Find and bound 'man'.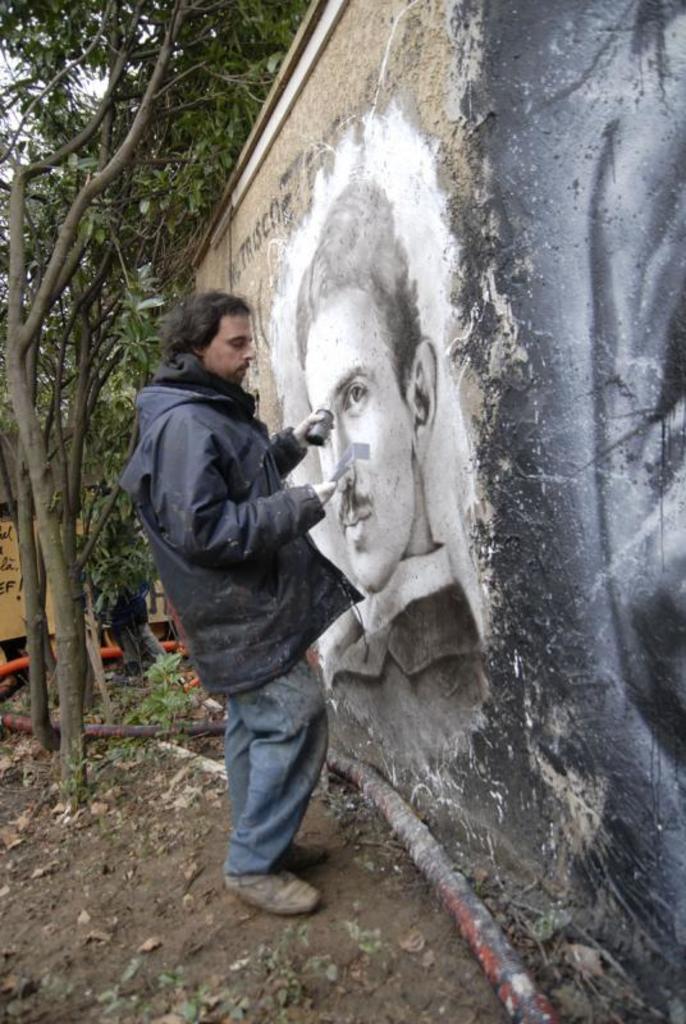
Bound: [left=285, top=206, right=517, bottom=710].
